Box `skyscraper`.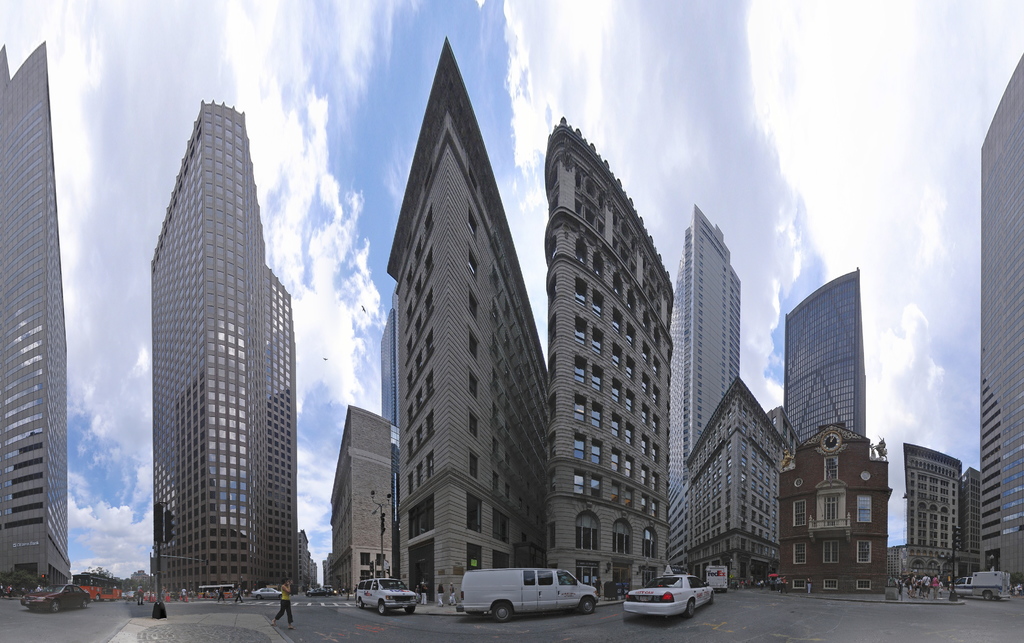
bbox(786, 269, 867, 446).
